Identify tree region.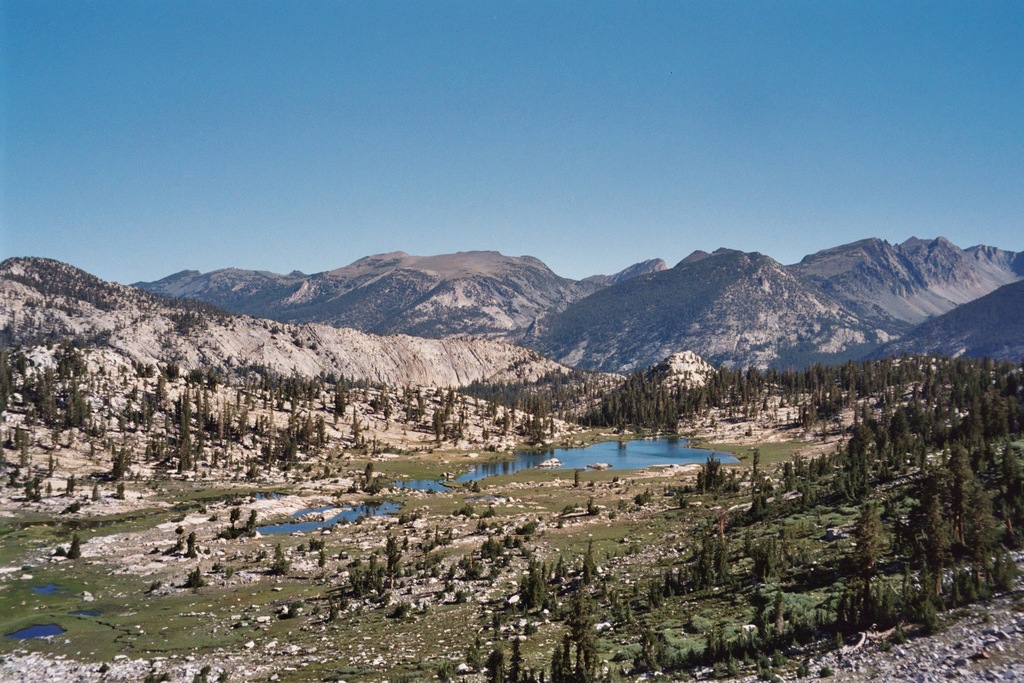
Region: {"left": 339, "top": 598, "right": 347, "bottom": 609}.
